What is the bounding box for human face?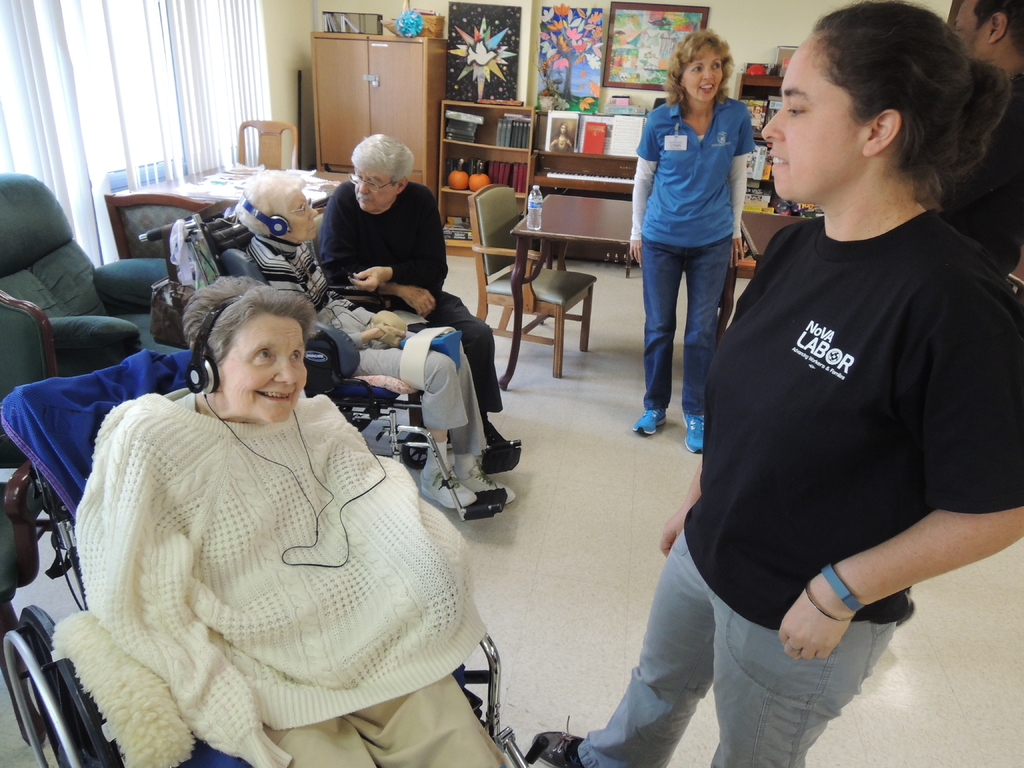
<bbox>679, 47, 723, 102</bbox>.
